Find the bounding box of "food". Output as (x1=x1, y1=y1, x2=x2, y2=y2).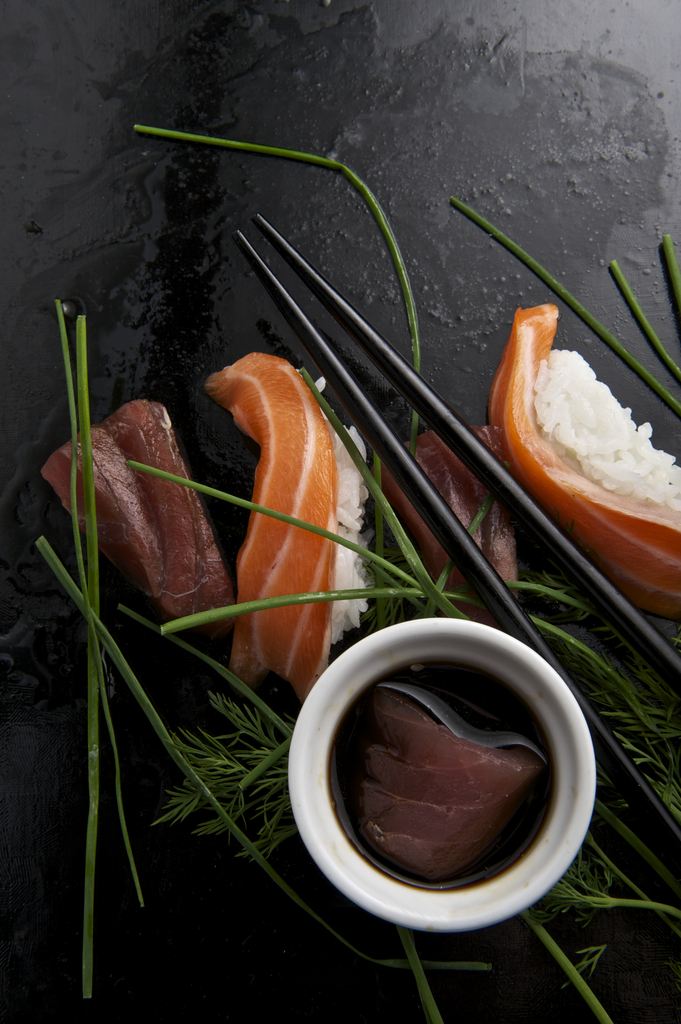
(x1=22, y1=388, x2=236, y2=650).
